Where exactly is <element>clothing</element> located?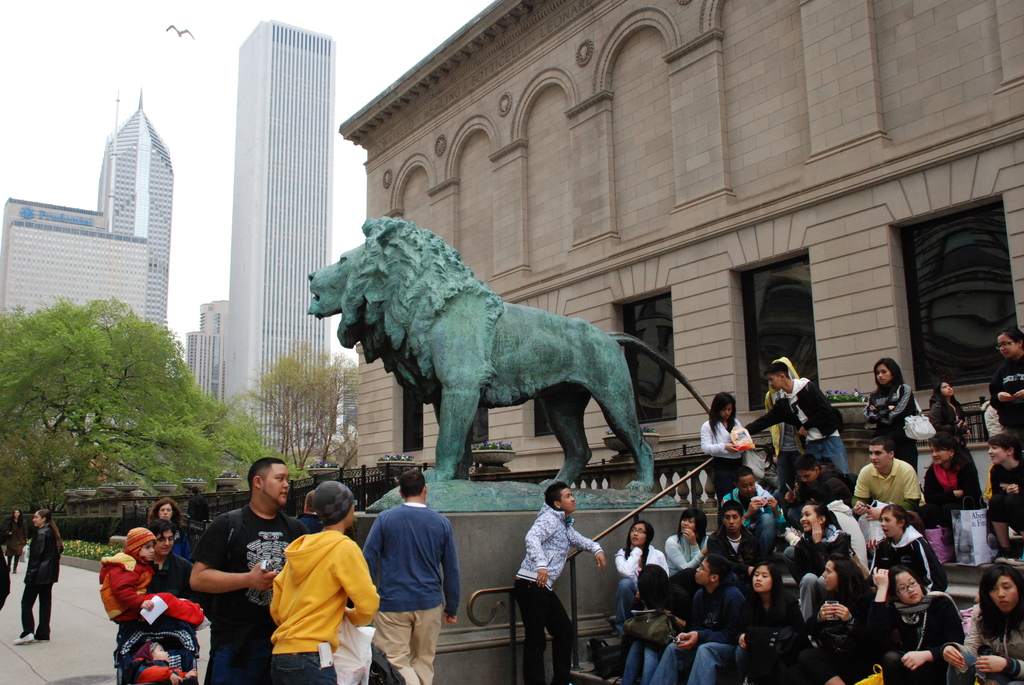
Its bounding box is x1=934, y1=397, x2=985, y2=507.
